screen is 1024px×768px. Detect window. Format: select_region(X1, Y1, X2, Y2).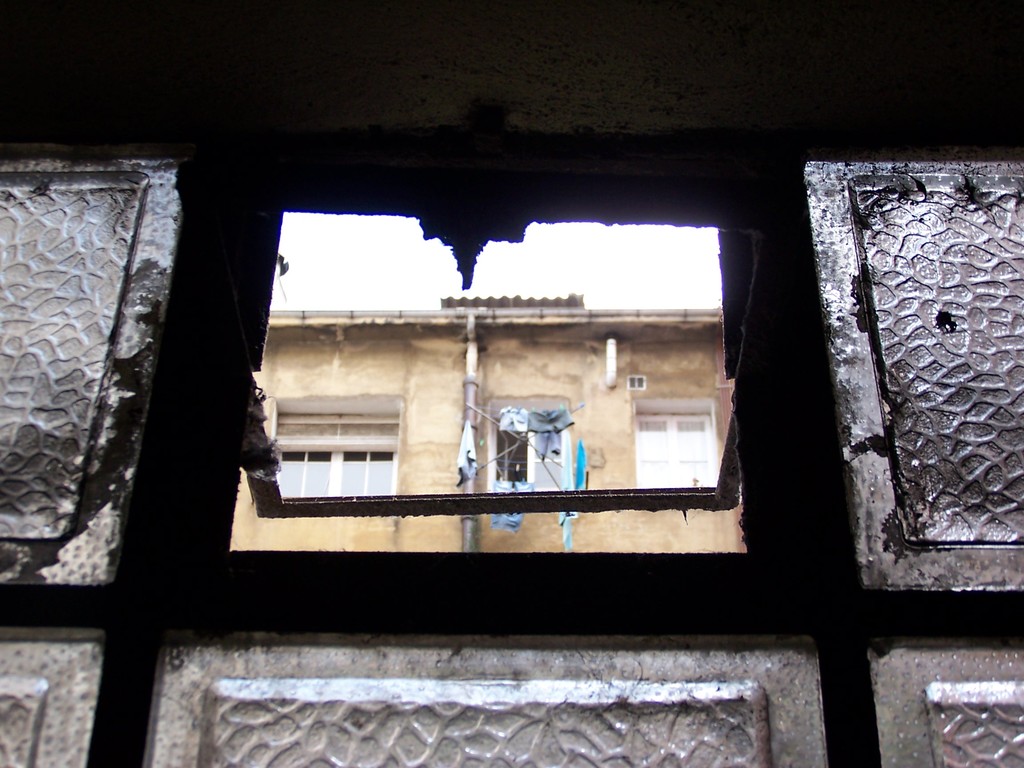
select_region(488, 410, 571, 491).
